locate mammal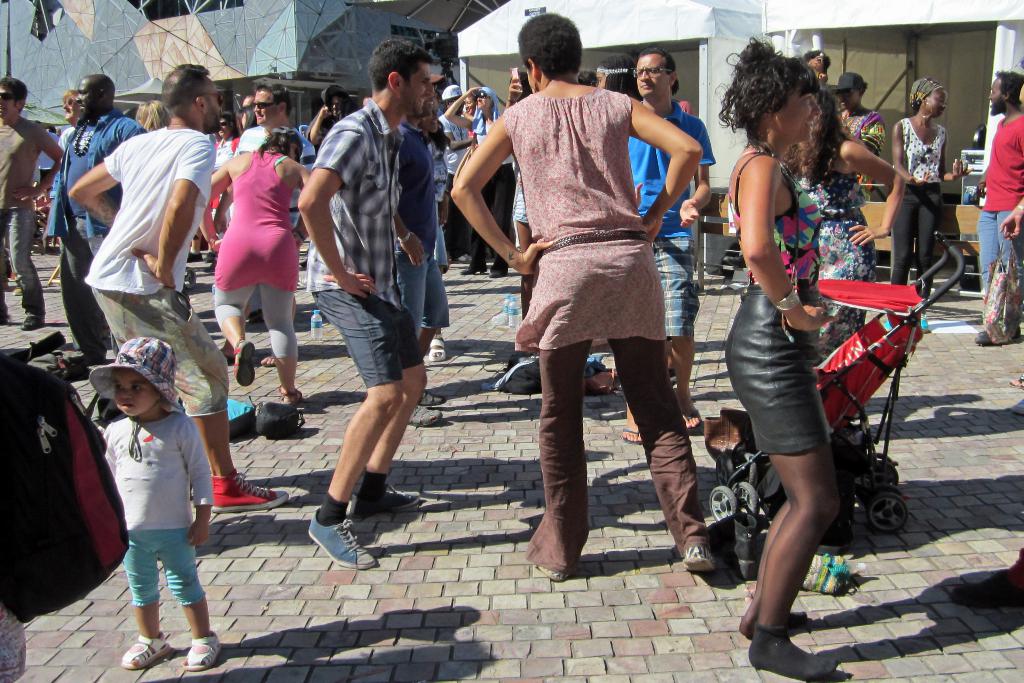
<box>626,45,713,445</box>
